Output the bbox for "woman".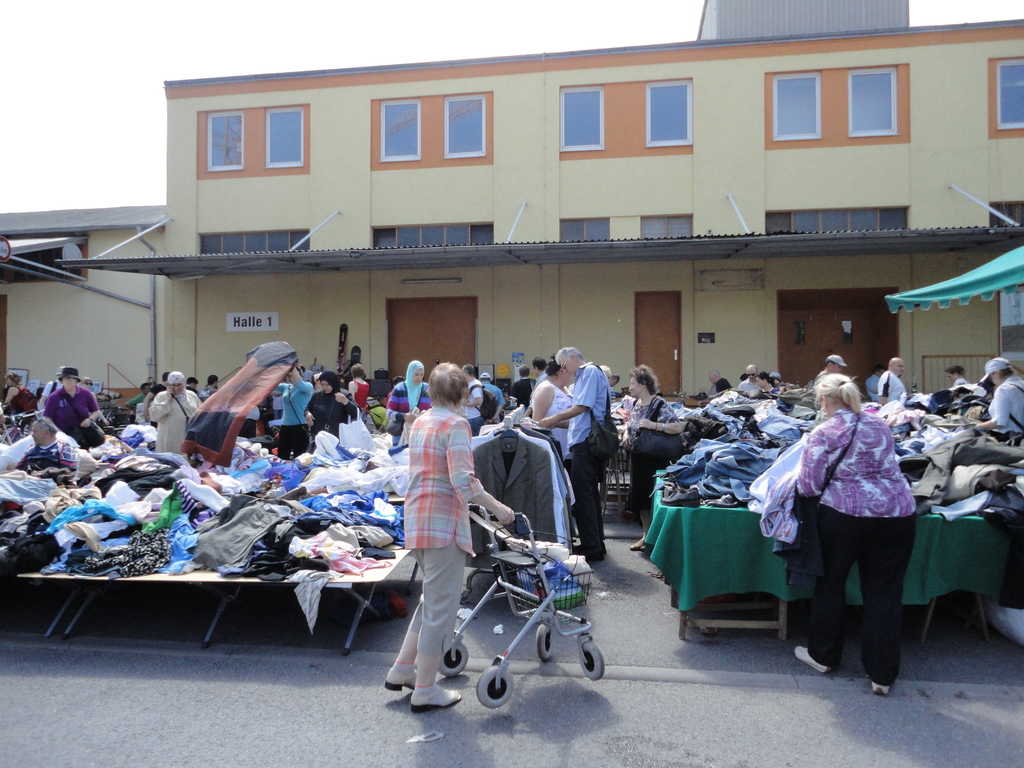
left=385, top=360, right=516, bottom=714.
